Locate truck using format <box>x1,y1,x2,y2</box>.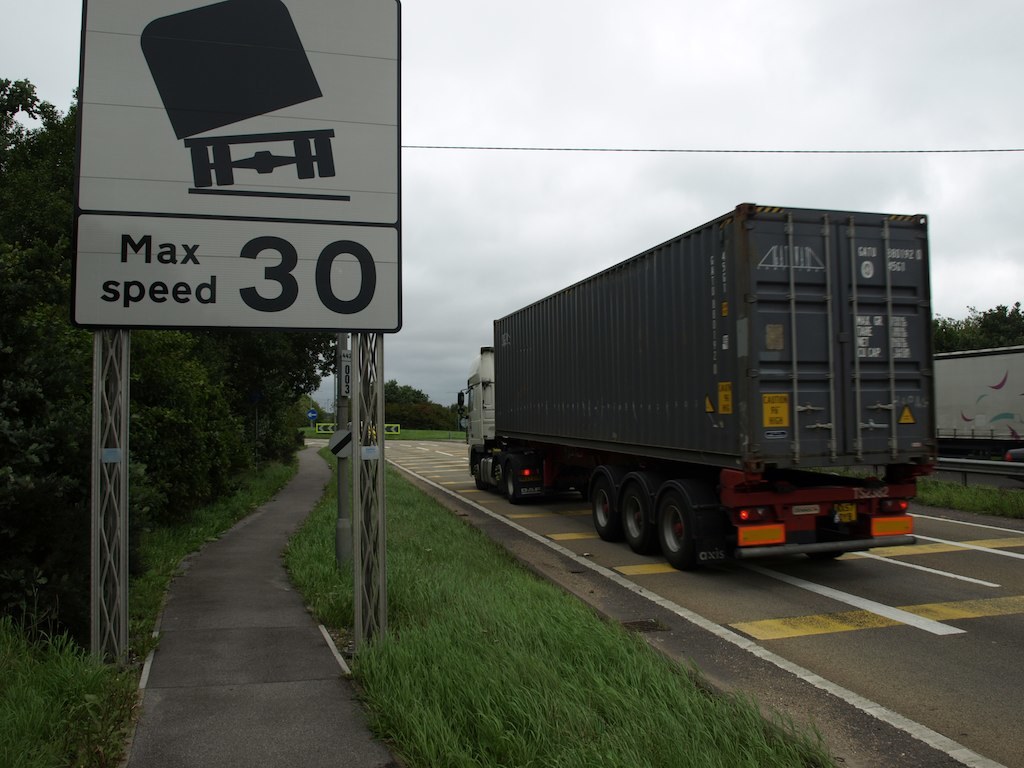
<box>461,191,938,589</box>.
